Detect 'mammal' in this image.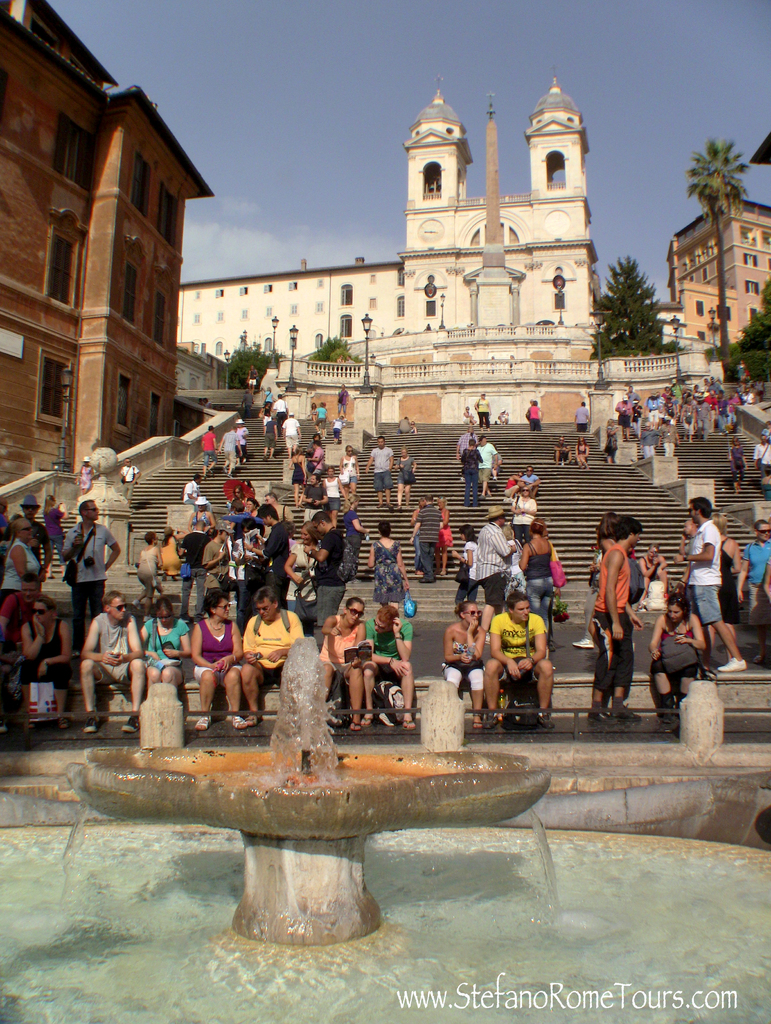
Detection: (x1=240, y1=388, x2=252, y2=415).
